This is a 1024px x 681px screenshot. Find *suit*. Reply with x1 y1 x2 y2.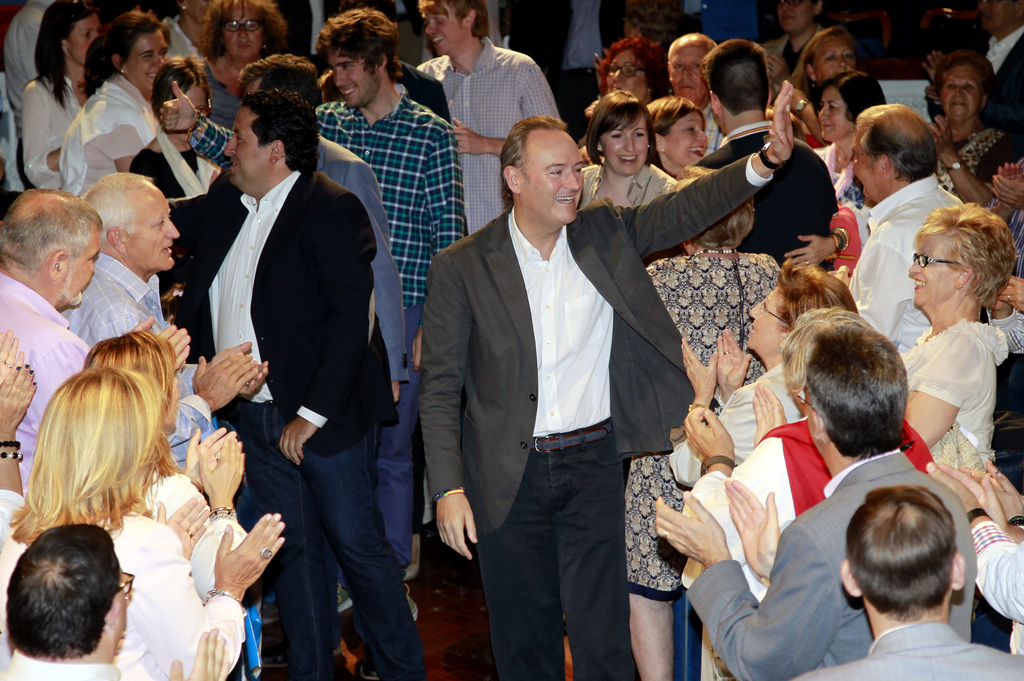
173 171 404 457.
